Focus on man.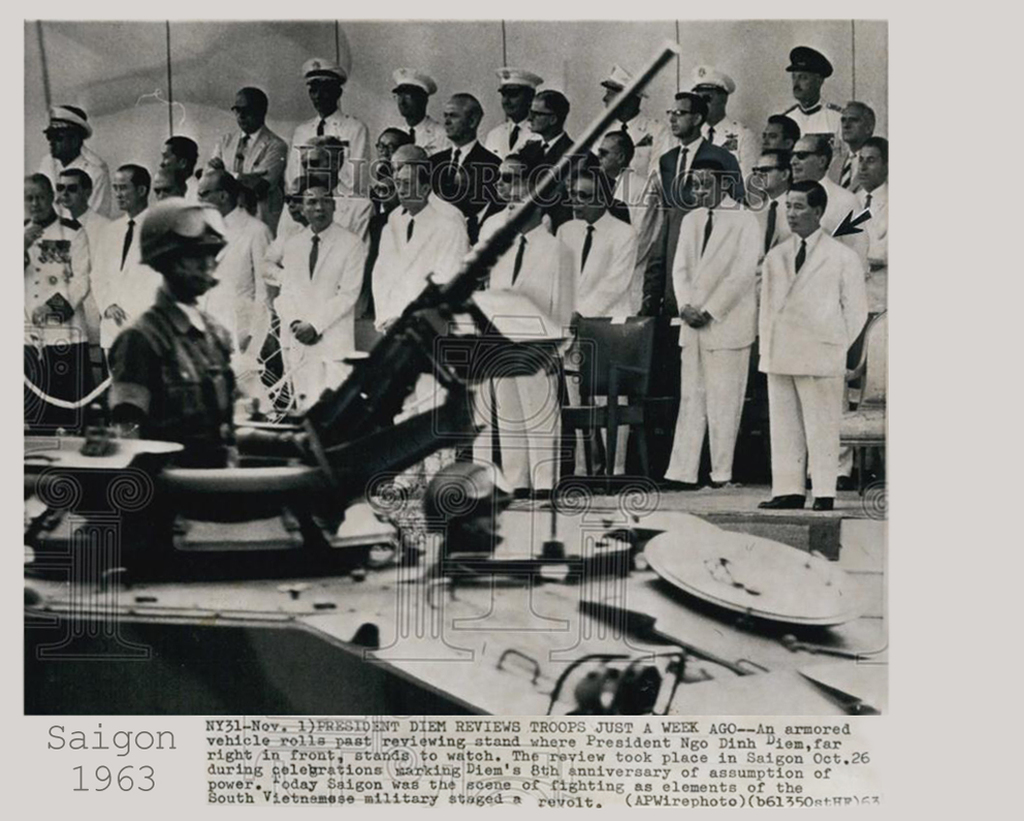
Focused at {"left": 837, "top": 100, "right": 875, "bottom": 206}.
